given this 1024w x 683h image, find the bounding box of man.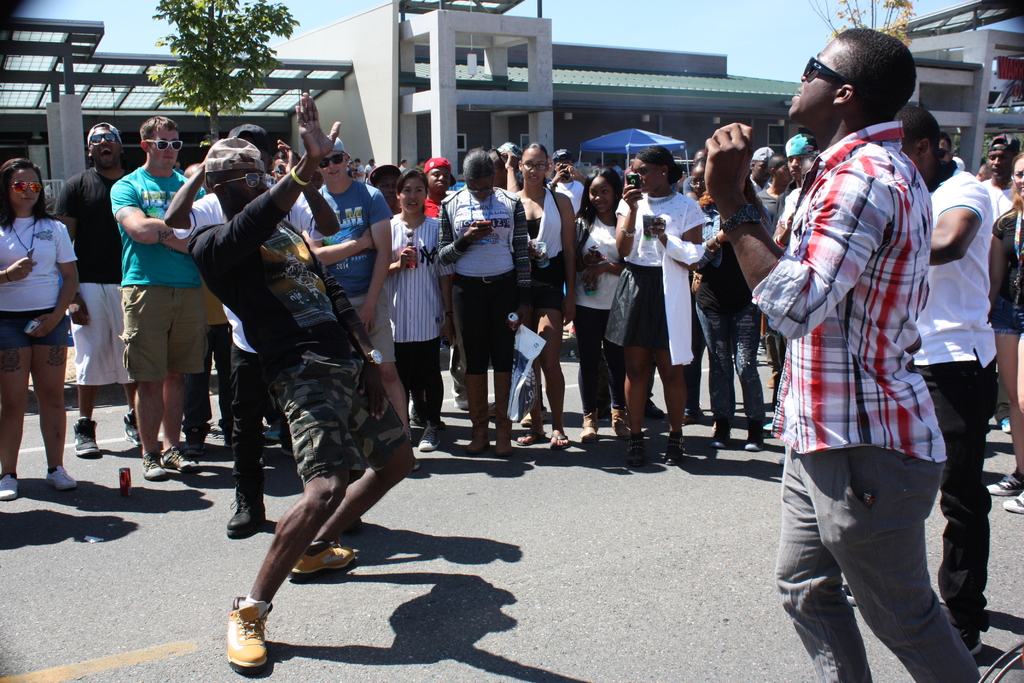
{"x1": 361, "y1": 165, "x2": 417, "y2": 484}.
